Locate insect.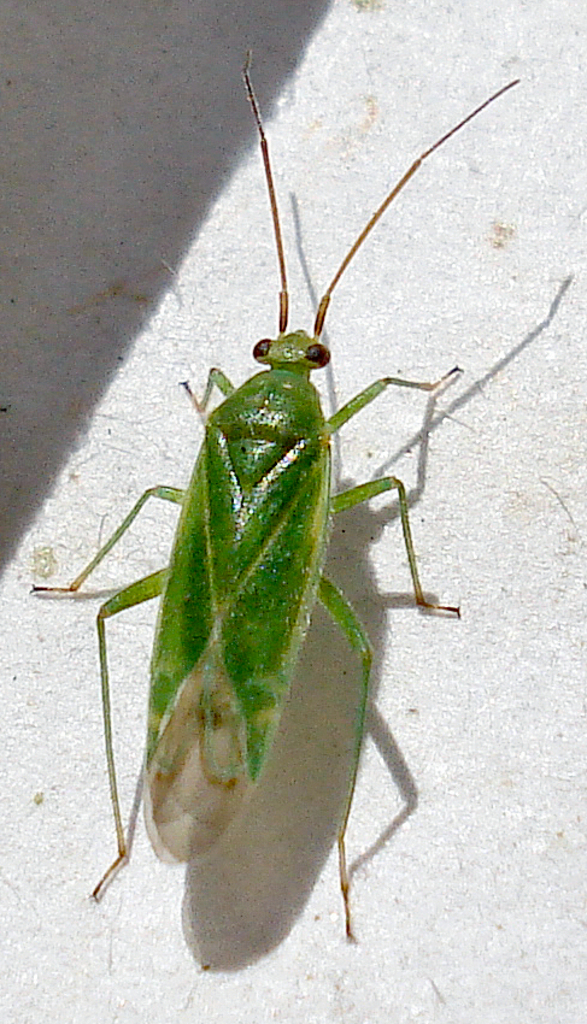
Bounding box: box=[20, 45, 518, 946].
